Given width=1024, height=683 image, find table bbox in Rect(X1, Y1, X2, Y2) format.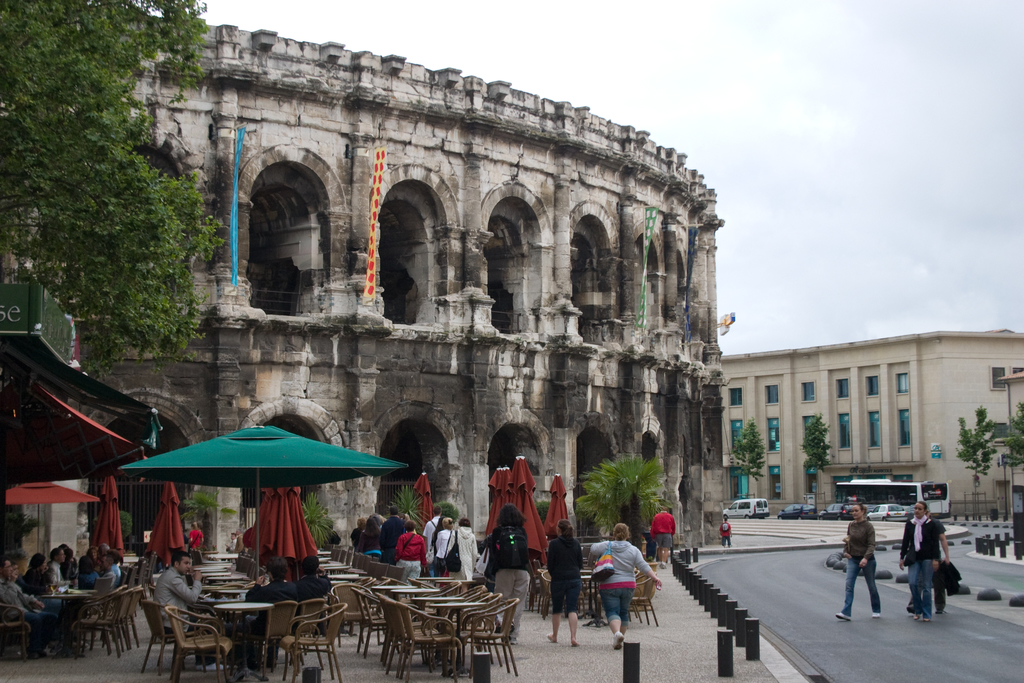
Rect(195, 557, 234, 577).
